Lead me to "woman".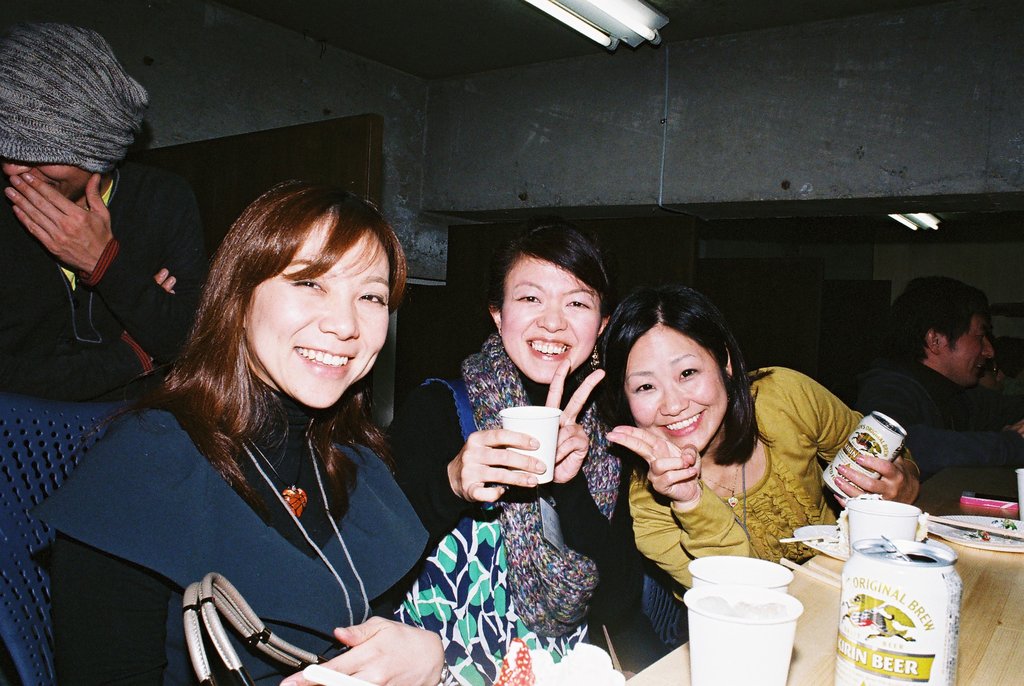
Lead to box(33, 184, 441, 685).
